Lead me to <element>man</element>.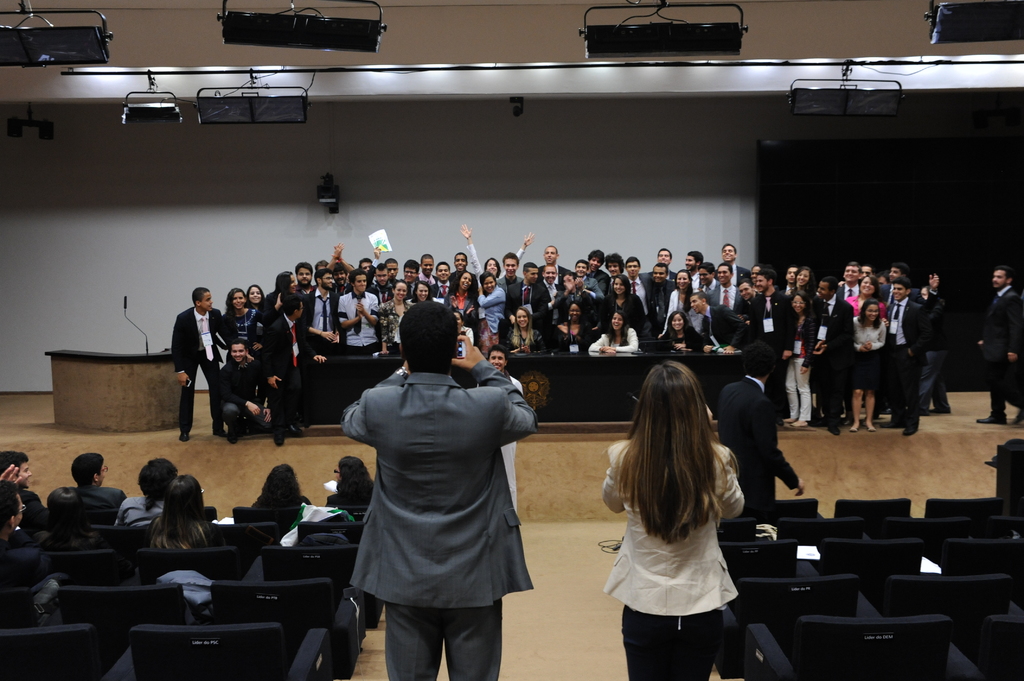
Lead to {"x1": 419, "y1": 254, "x2": 437, "y2": 284}.
